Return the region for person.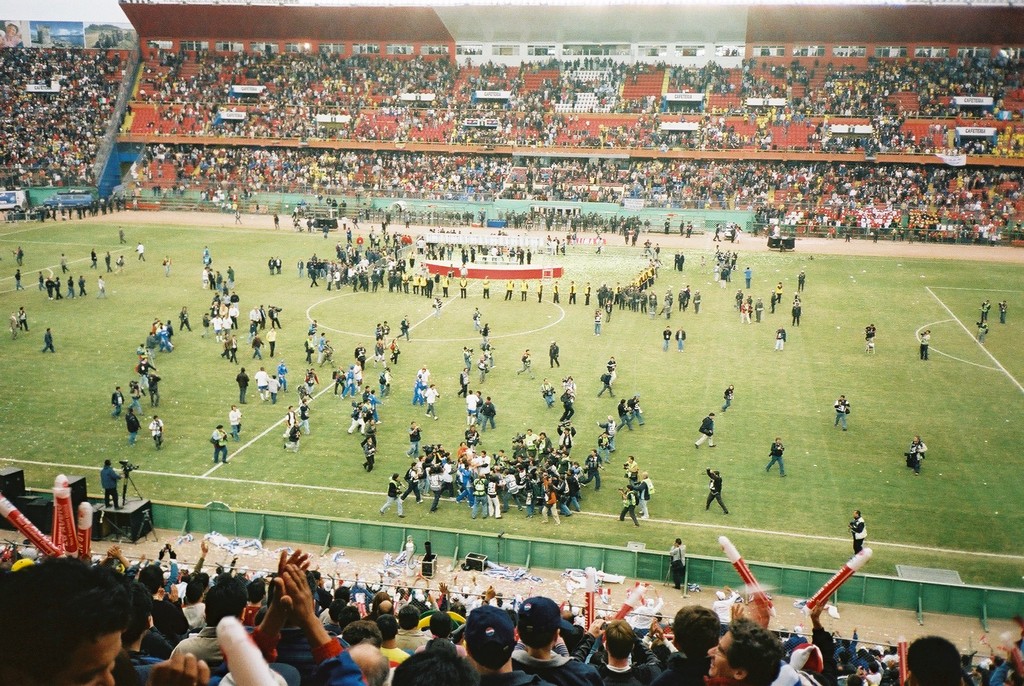
[left=225, top=406, right=243, bottom=440].
